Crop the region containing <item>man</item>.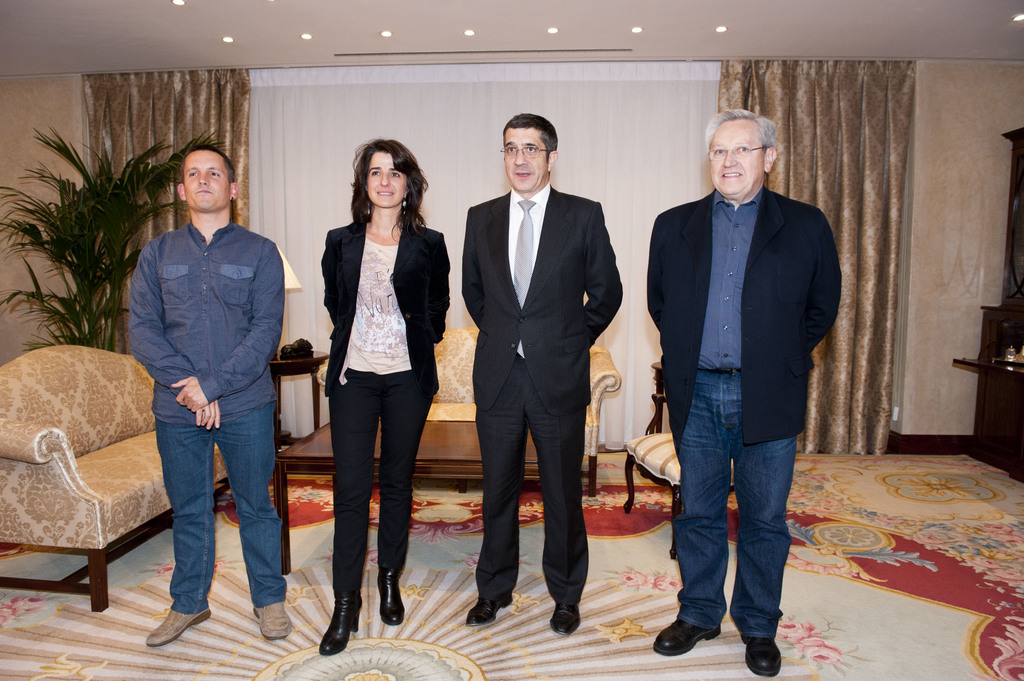
Crop region: <bbox>463, 113, 624, 634</bbox>.
